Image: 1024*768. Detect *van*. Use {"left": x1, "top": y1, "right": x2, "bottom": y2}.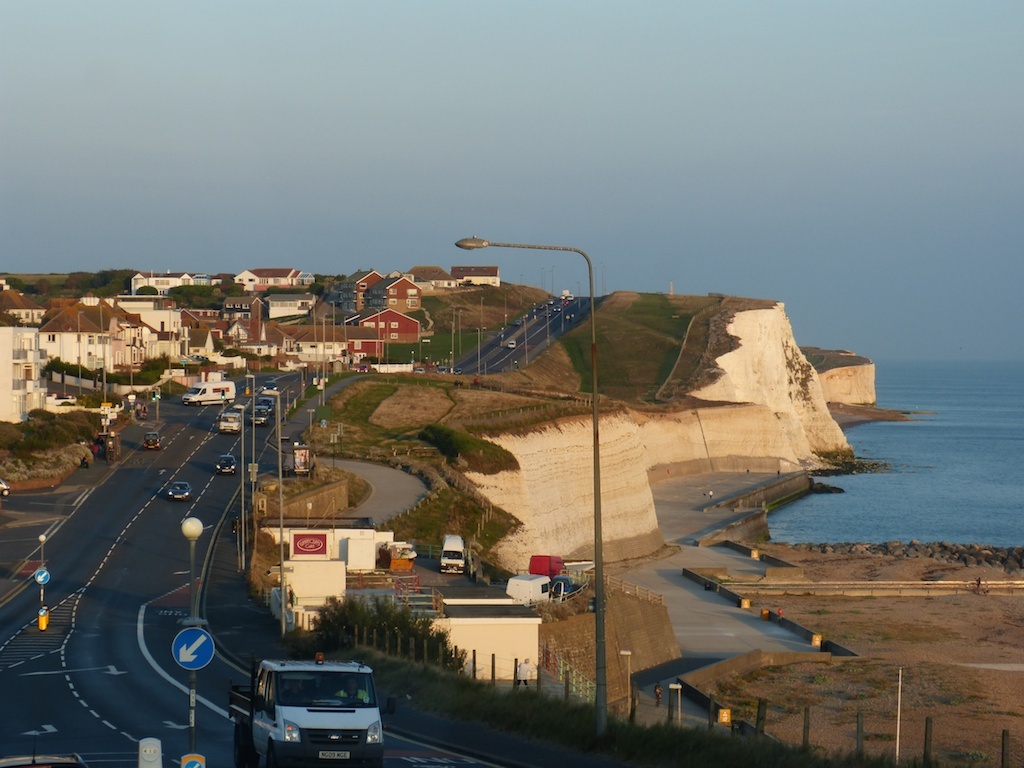
{"left": 181, "top": 380, "right": 239, "bottom": 405}.
